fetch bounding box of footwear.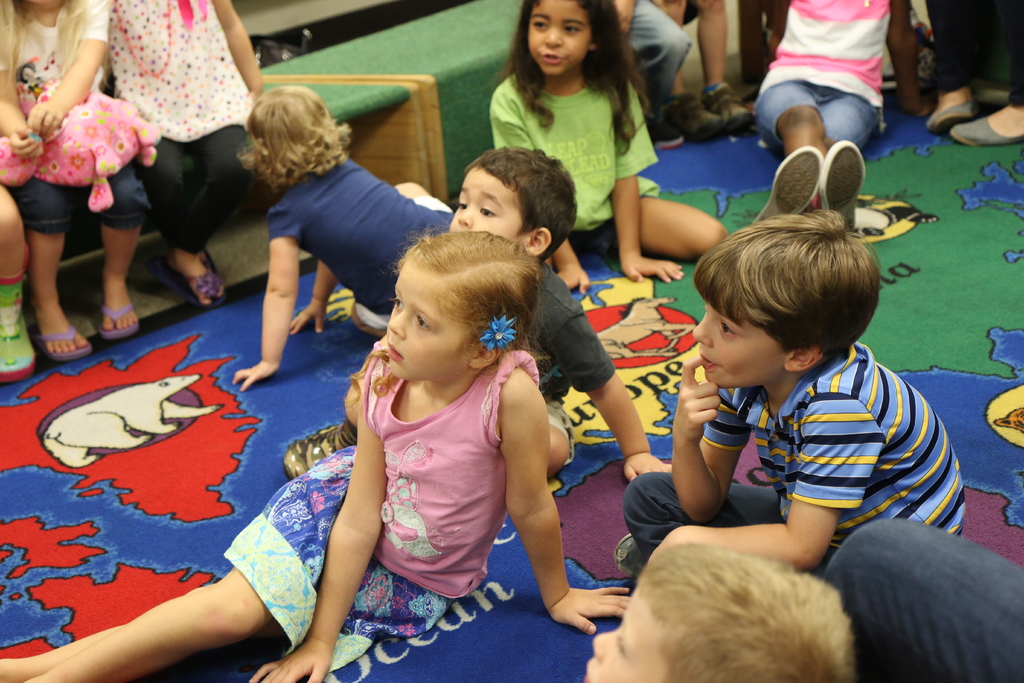
Bbox: <bbox>614, 533, 647, 583</bbox>.
